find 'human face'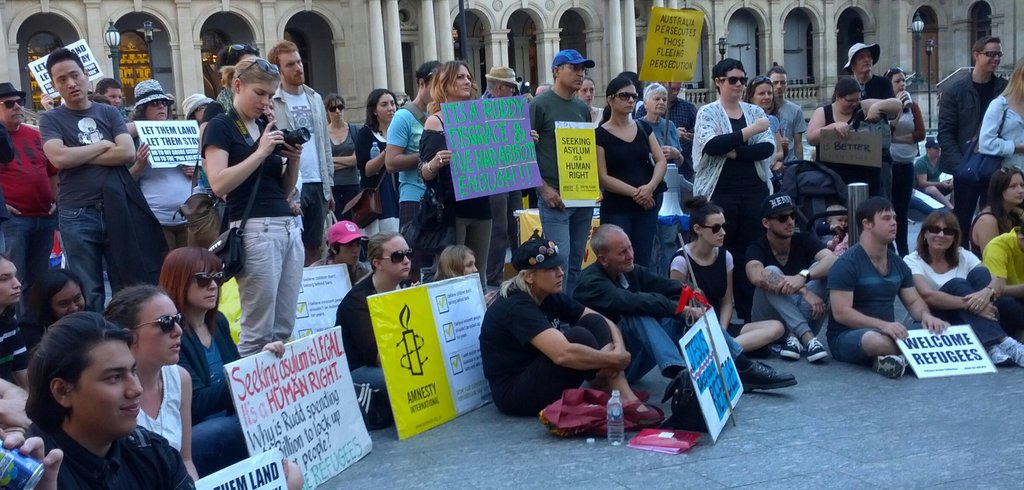
281, 51, 311, 84
